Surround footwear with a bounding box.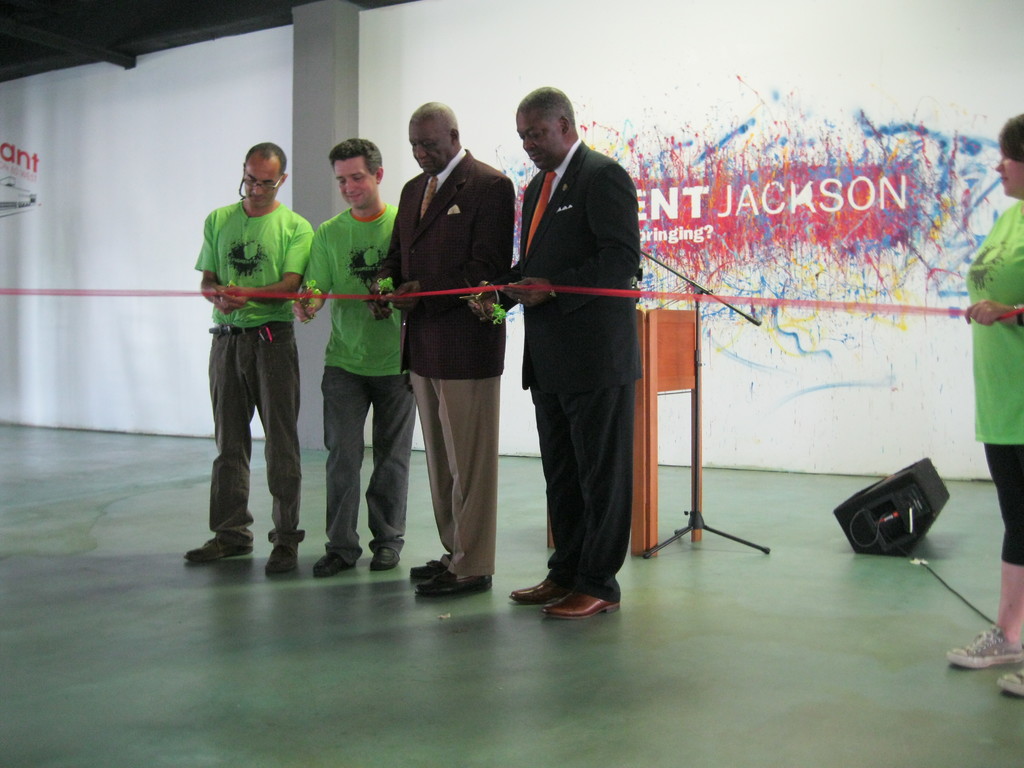
[262, 540, 295, 574].
